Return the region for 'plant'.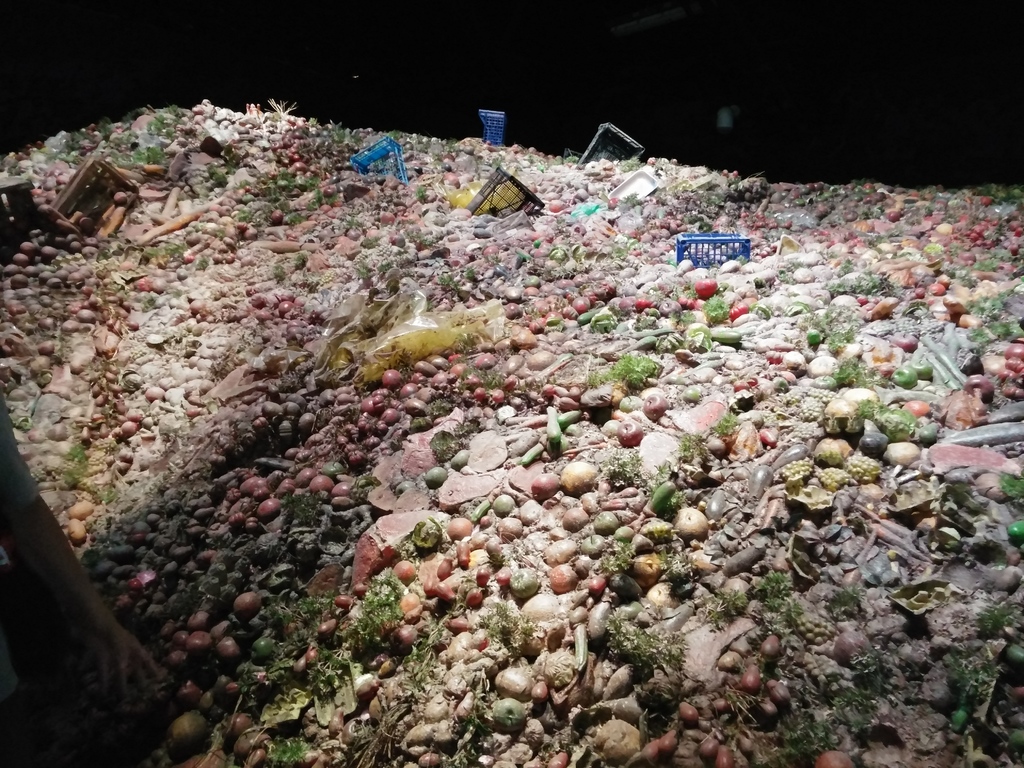
(713, 412, 737, 436).
